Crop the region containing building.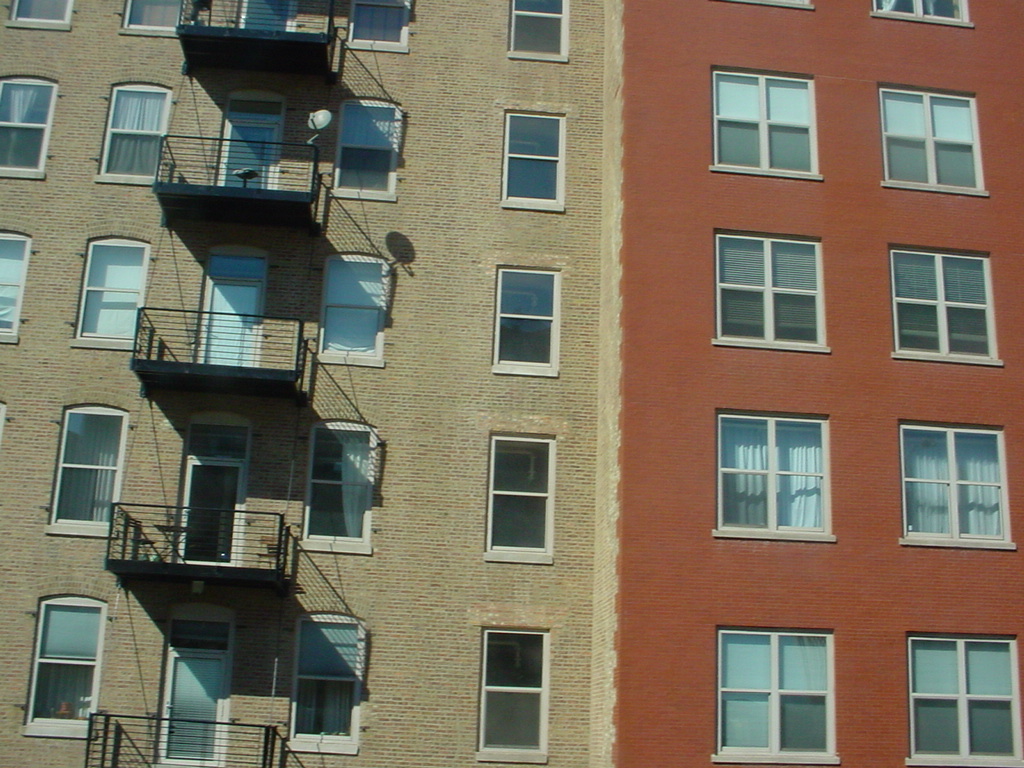
Crop region: [x1=0, y1=0, x2=1023, y2=767].
